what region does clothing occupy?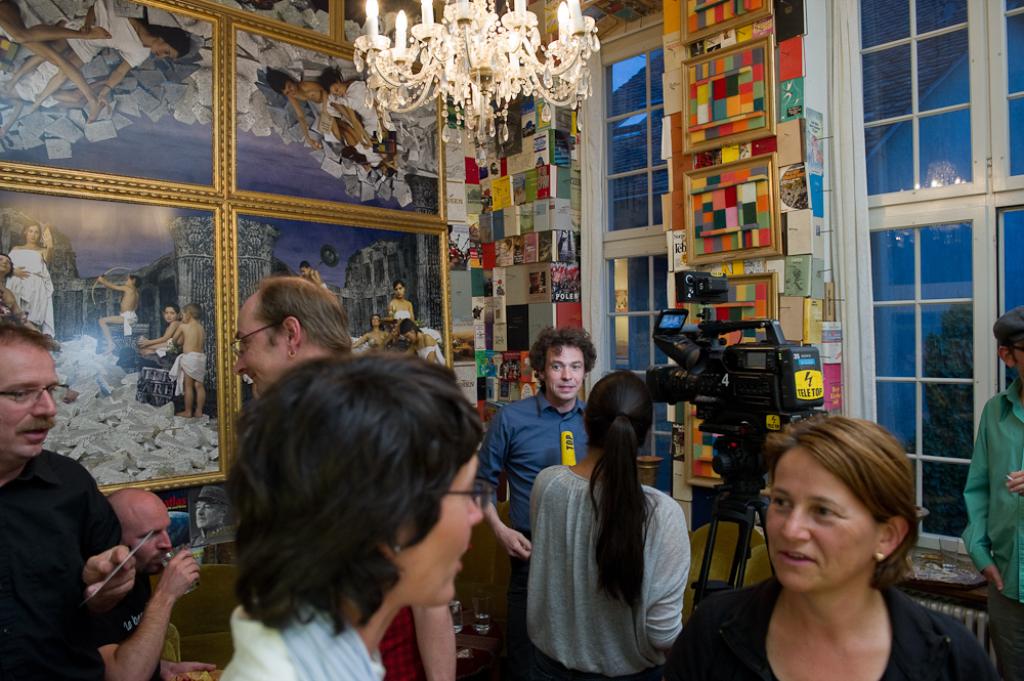
[165, 348, 209, 396].
